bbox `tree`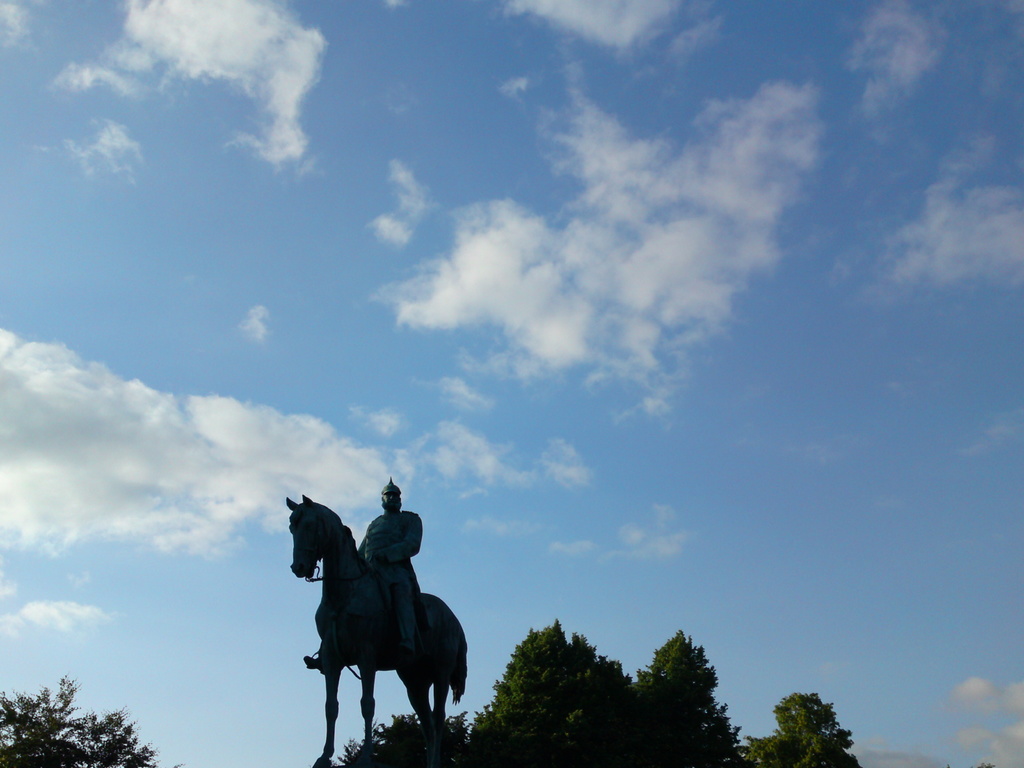
[x1=634, y1=628, x2=744, y2=767]
